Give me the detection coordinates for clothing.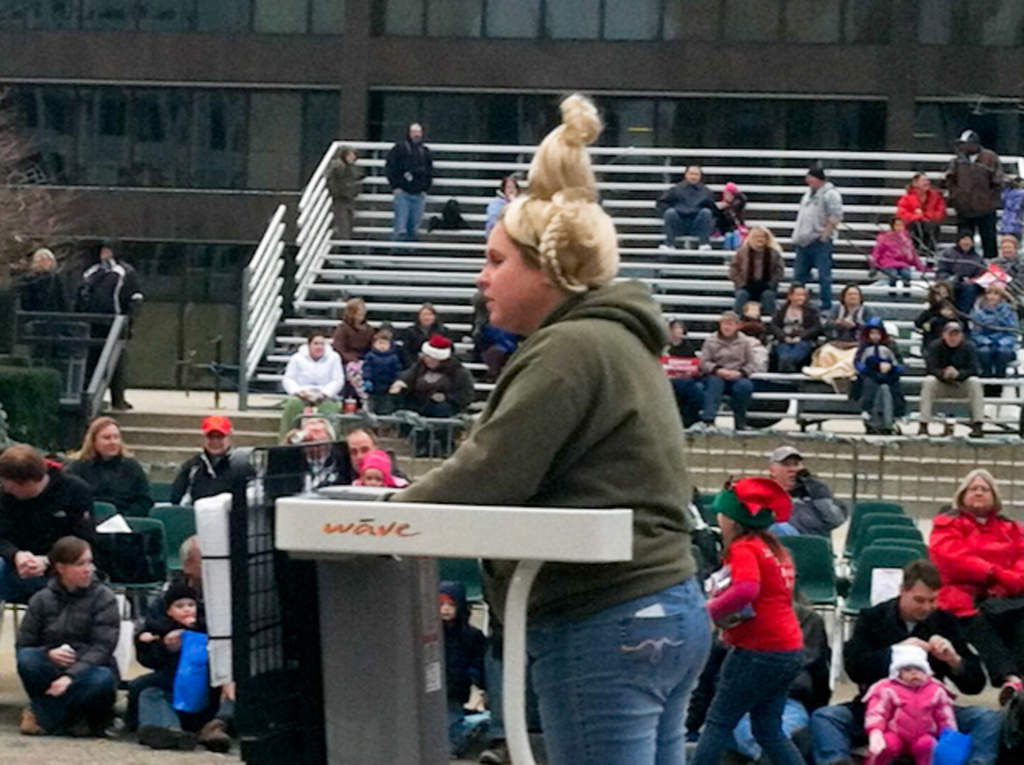
crop(792, 186, 842, 243).
